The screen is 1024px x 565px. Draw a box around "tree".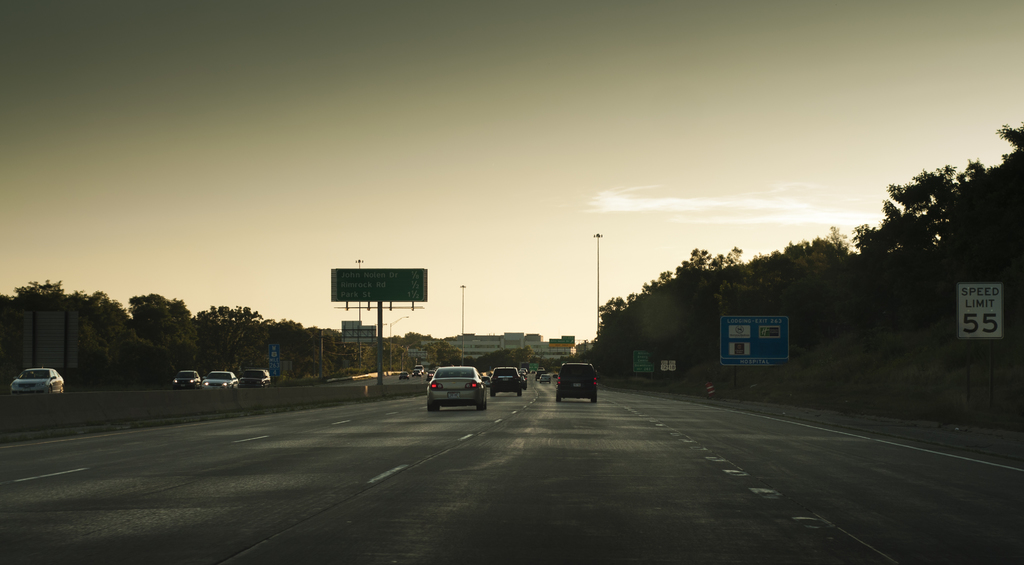
<bbox>433, 346, 465, 367</bbox>.
